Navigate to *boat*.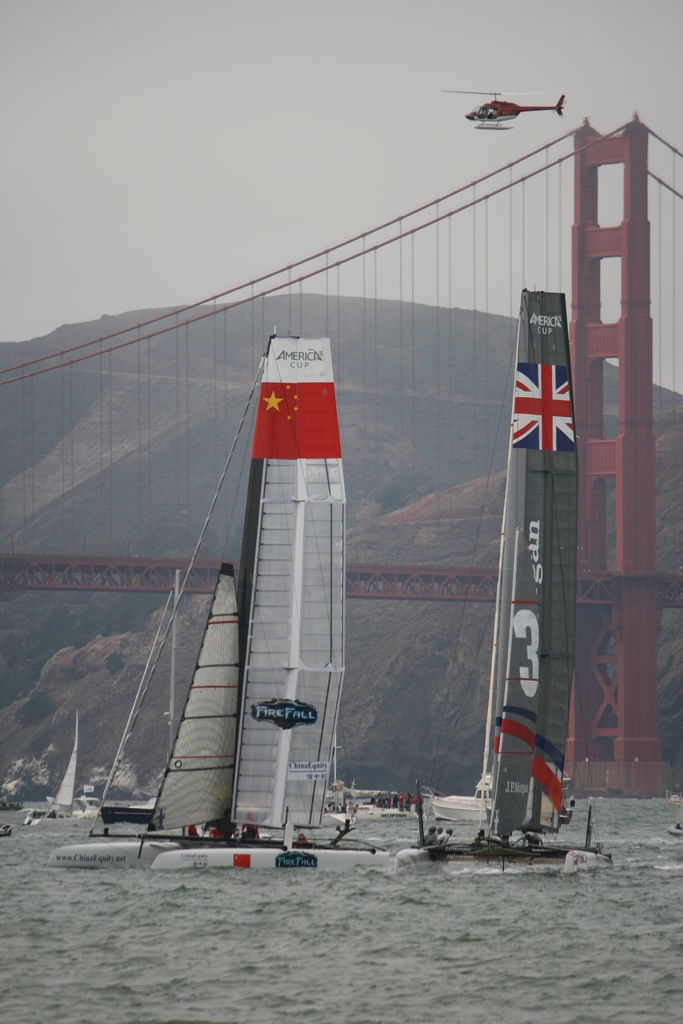
Navigation target: detection(19, 705, 104, 832).
